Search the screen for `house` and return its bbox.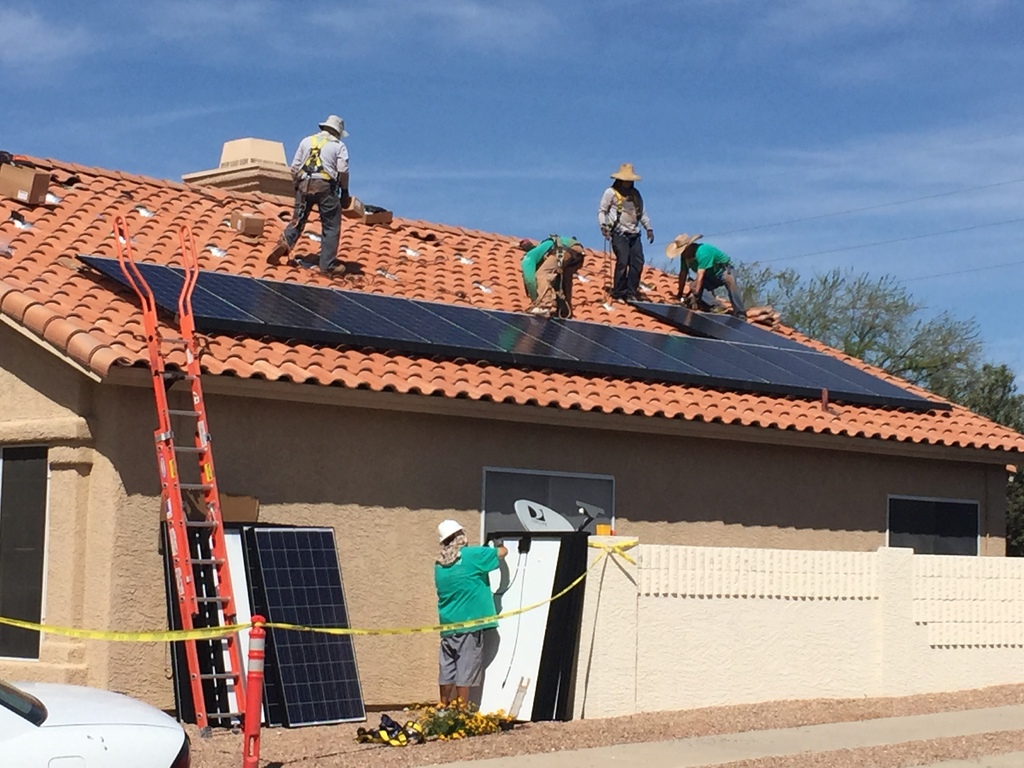
Found: pyautogui.locateOnScreen(0, 150, 1023, 724).
